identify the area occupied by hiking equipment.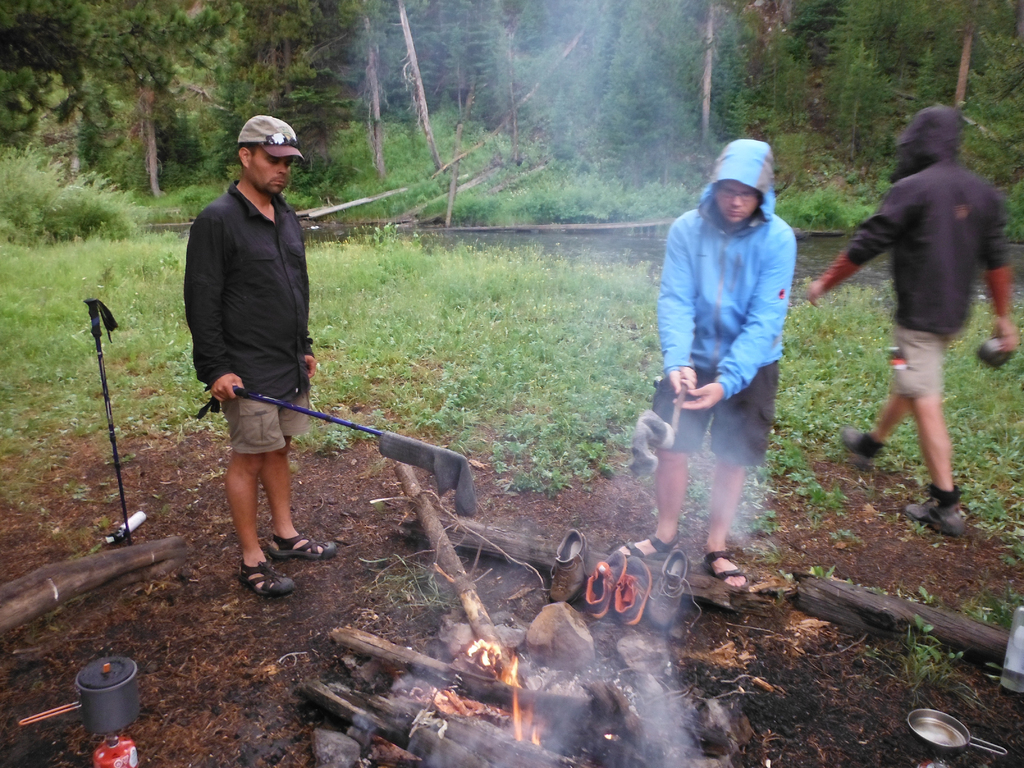
Area: [left=612, top=557, right=657, bottom=625].
